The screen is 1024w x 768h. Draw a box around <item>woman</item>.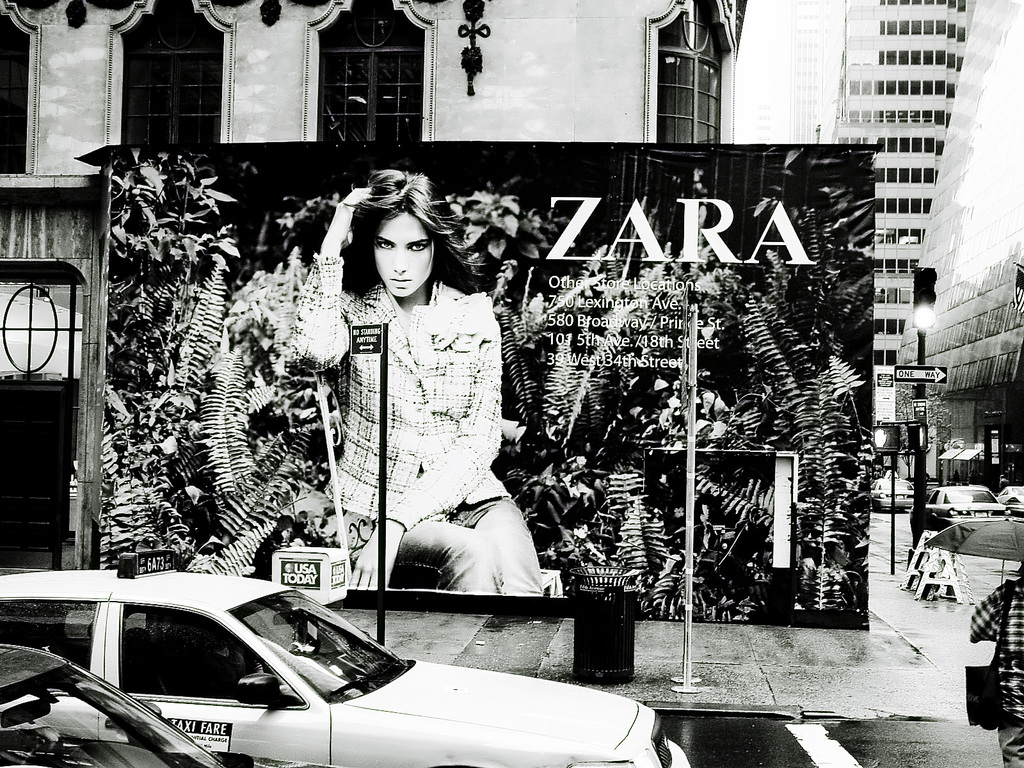
290,176,538,624.
